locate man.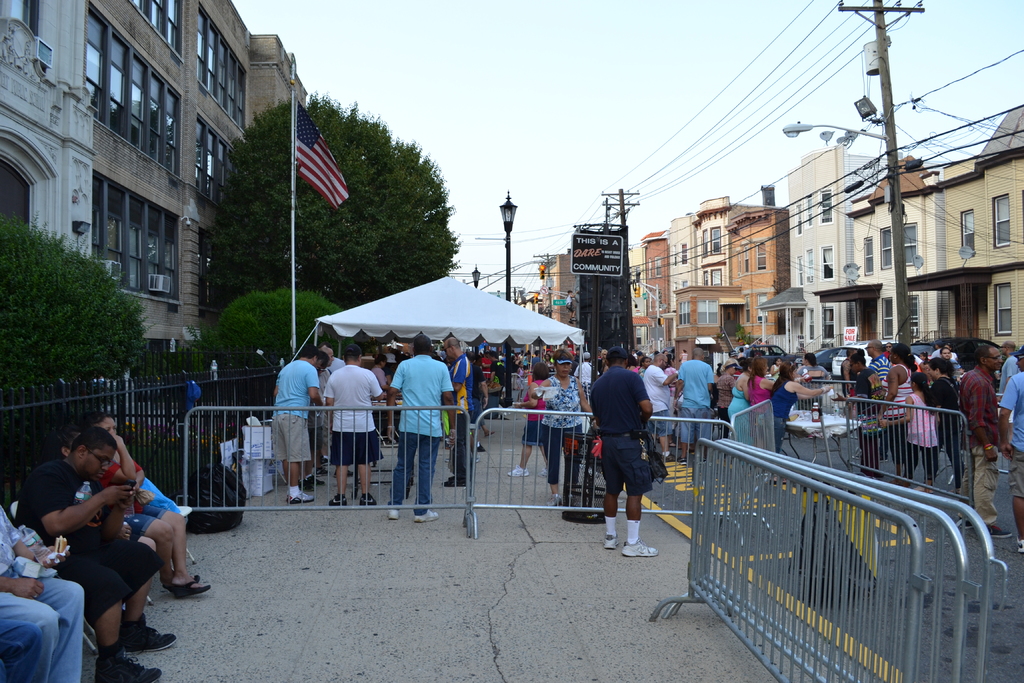
Bounding box: (639, 350, 677, 465).
